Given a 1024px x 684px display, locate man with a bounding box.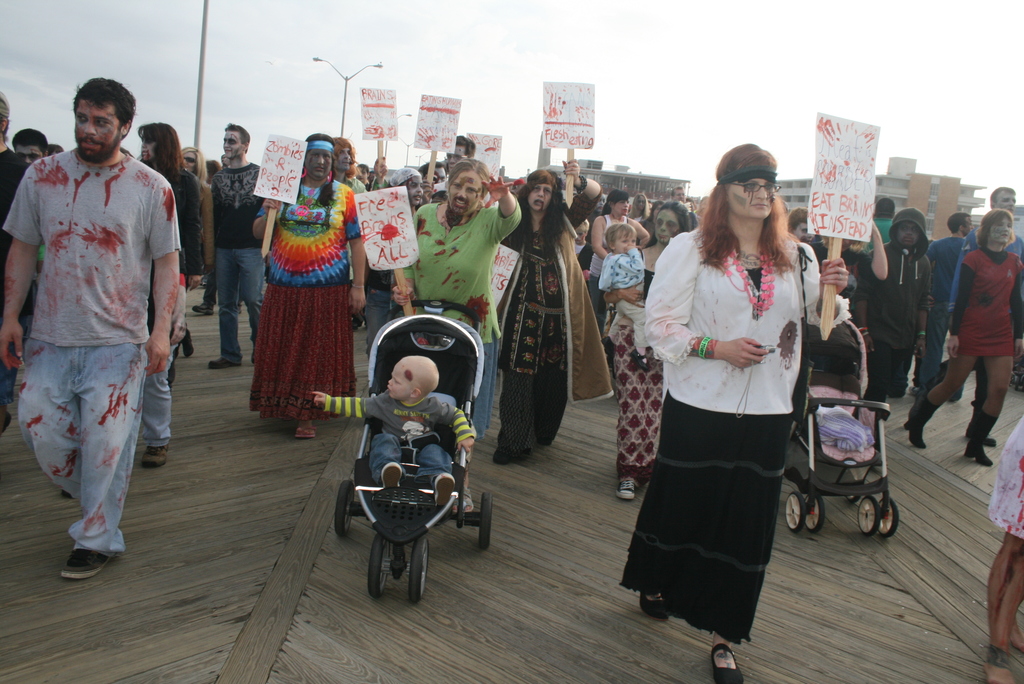
Located: detection(922, 215, 979, 395).
